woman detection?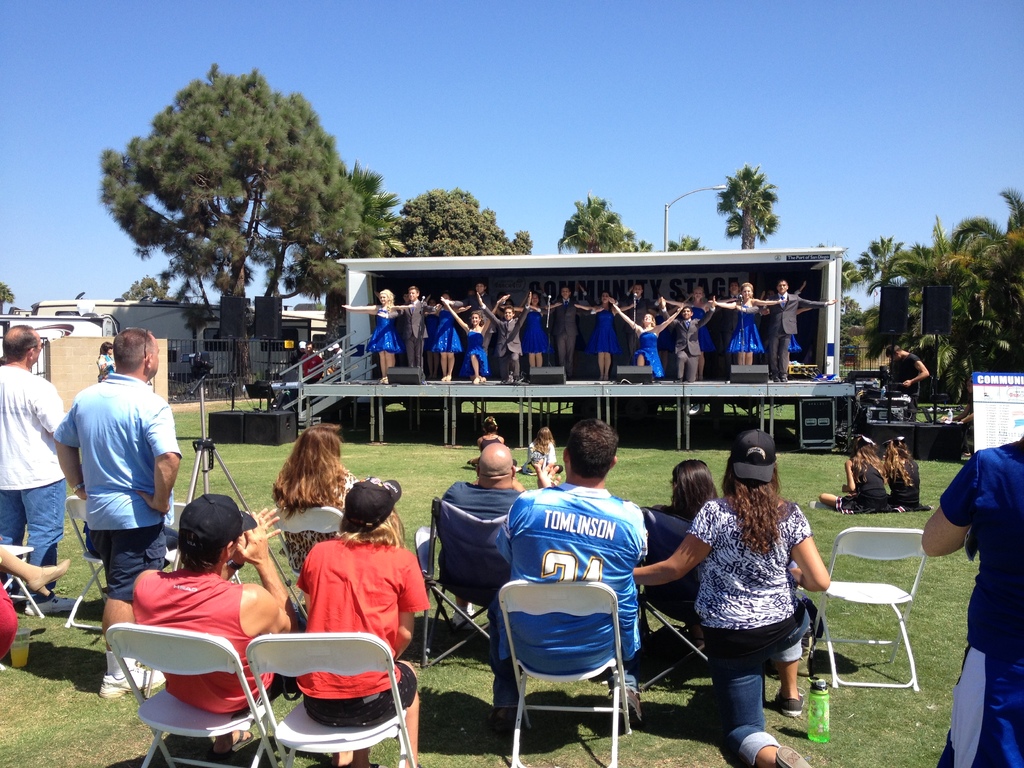
BBox(506, 289, 546, 372)
